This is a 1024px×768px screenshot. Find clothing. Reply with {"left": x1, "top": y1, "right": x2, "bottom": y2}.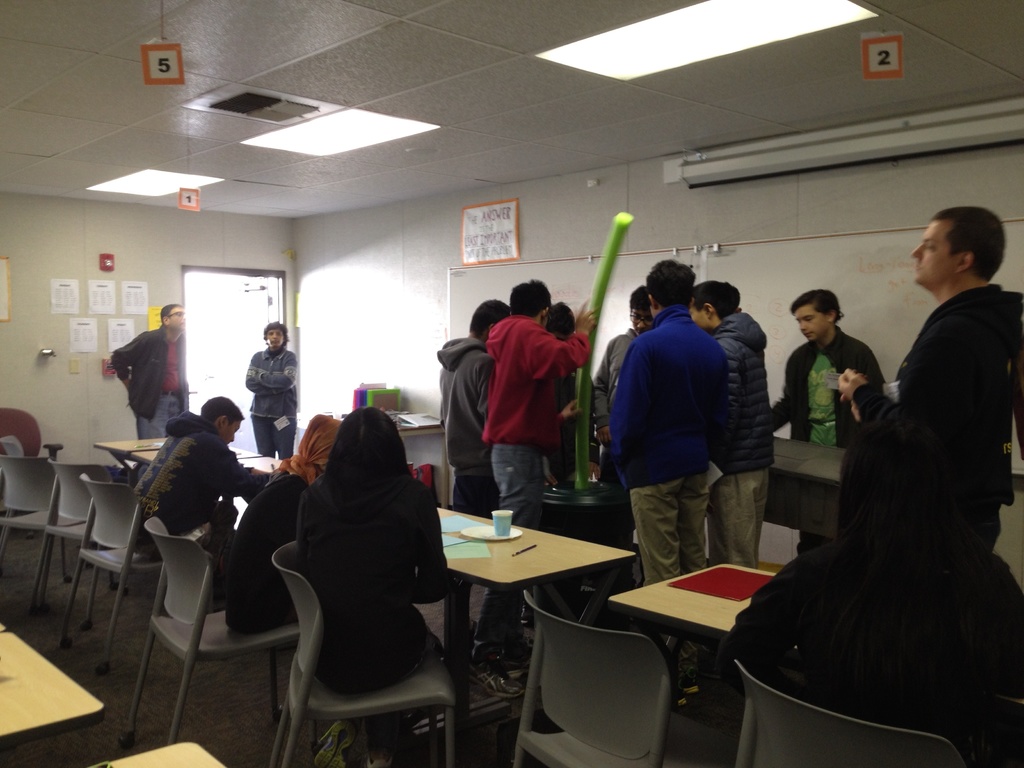
{"left": 820, "top": 273, "right": 1021, "bottom": 584}.
